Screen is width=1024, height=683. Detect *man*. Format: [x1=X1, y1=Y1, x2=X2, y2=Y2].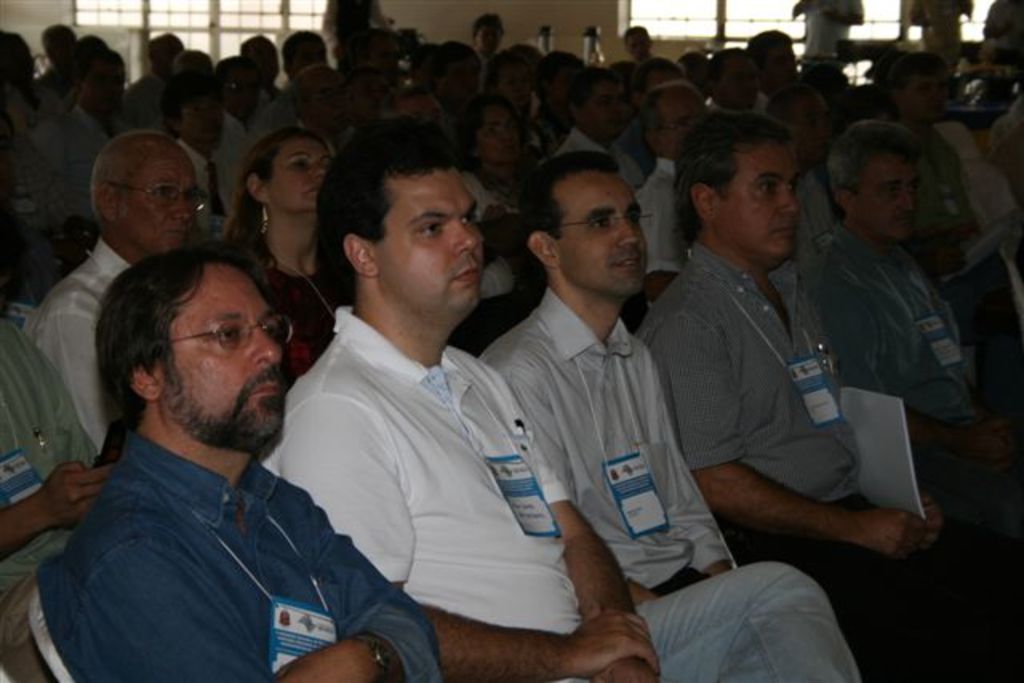
[x1=0, y1=307, x2=112, y2=681].
